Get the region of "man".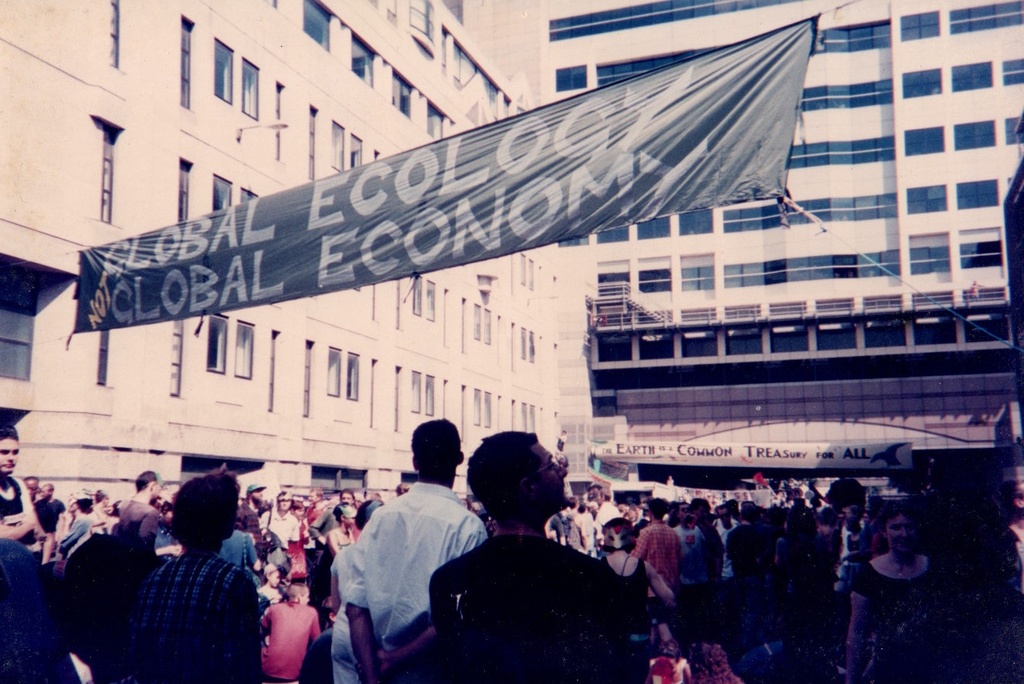
[x1=395, y1=479, x2=412, y2=498].
